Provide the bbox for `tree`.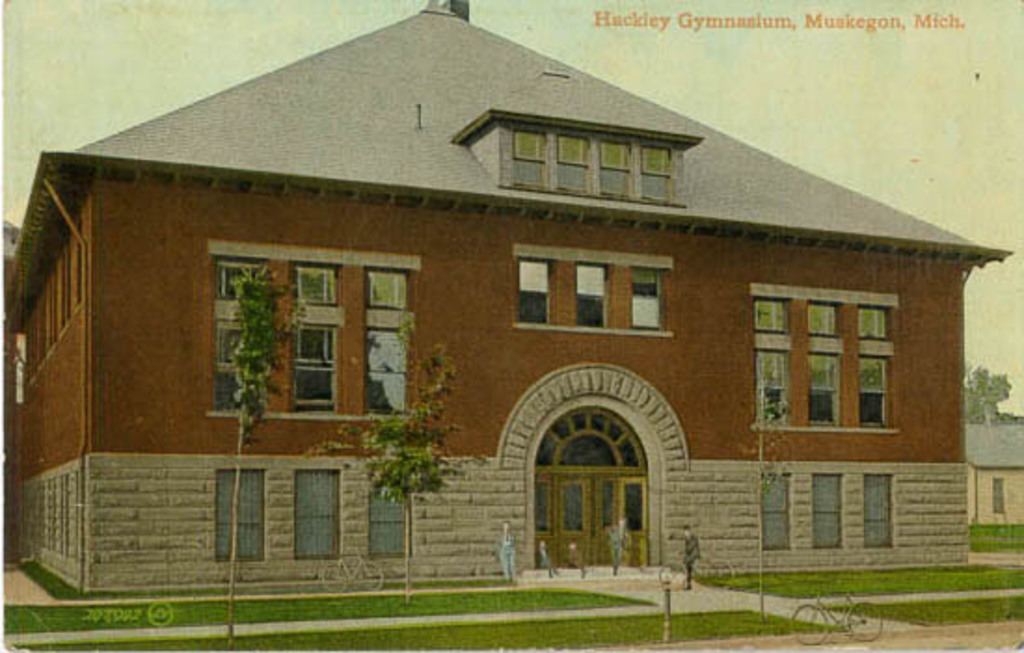
left=229, top=260, right=315, bottom=649.
